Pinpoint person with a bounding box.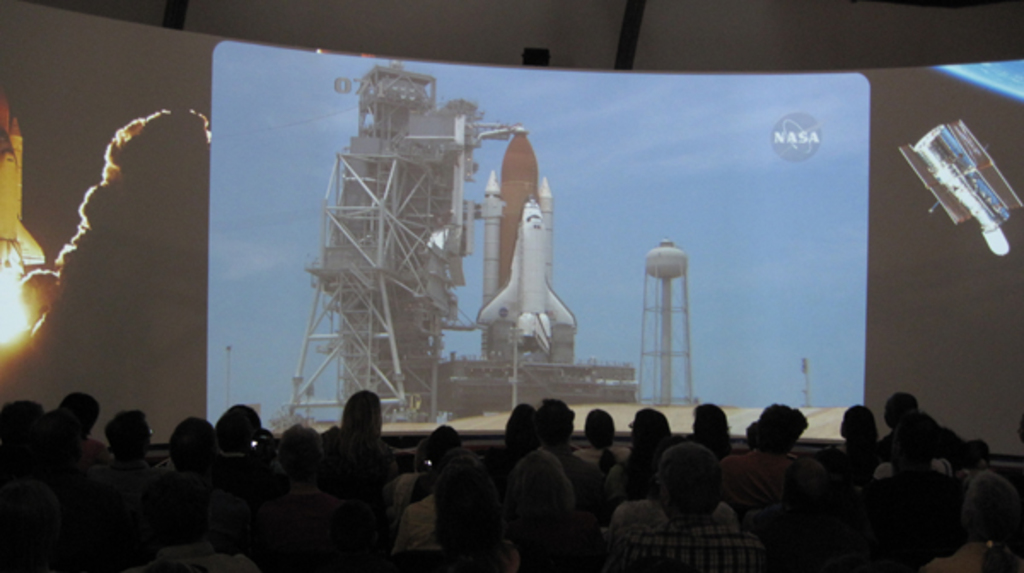
detection(616, 447, 765, 571).
